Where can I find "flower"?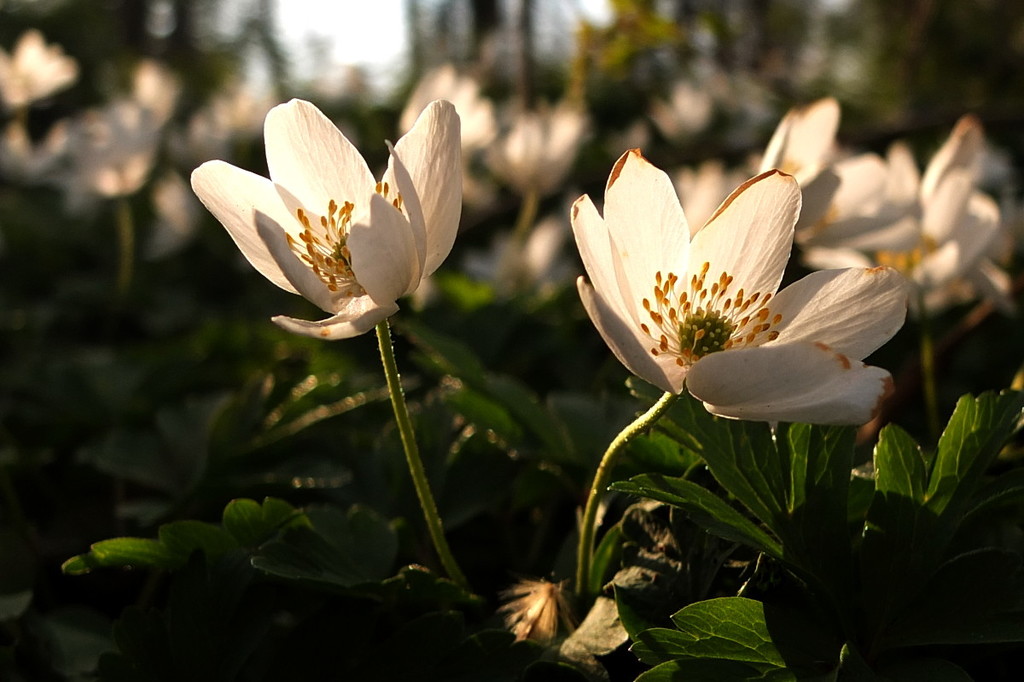
You can find it at {"left": 568, "top": 148, "right": 905, "bottom": 420}.
